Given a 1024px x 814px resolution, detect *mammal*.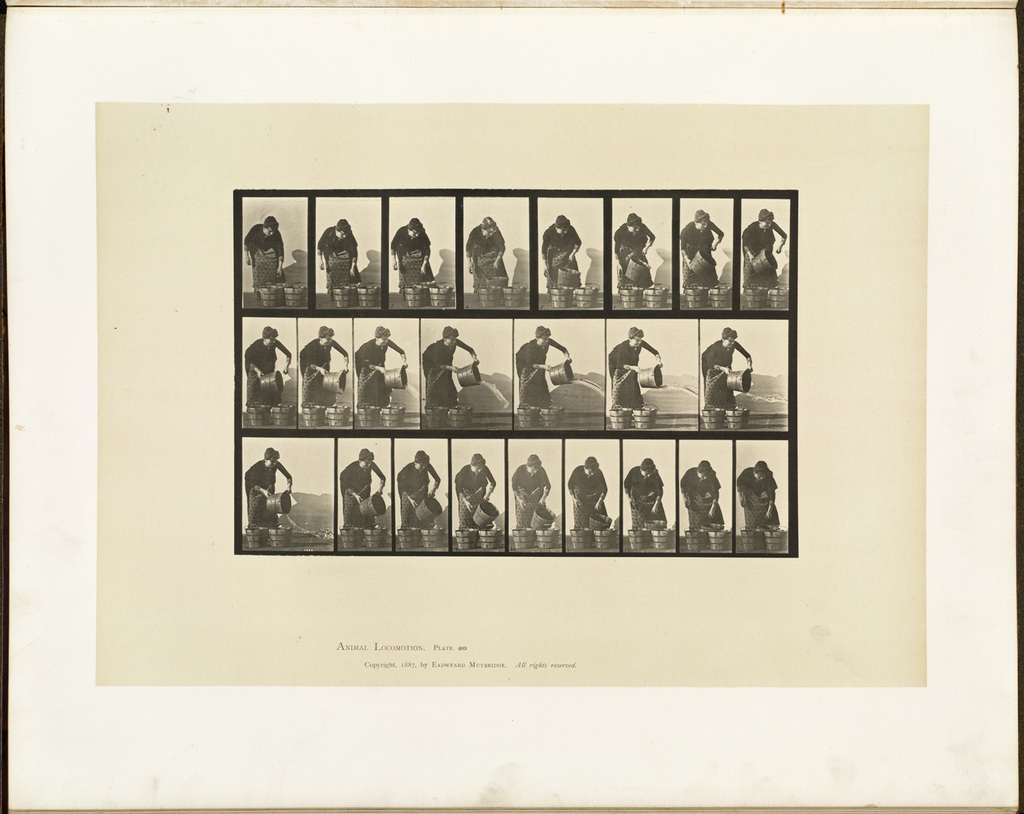
Rect(679, 461, 725, 525).
